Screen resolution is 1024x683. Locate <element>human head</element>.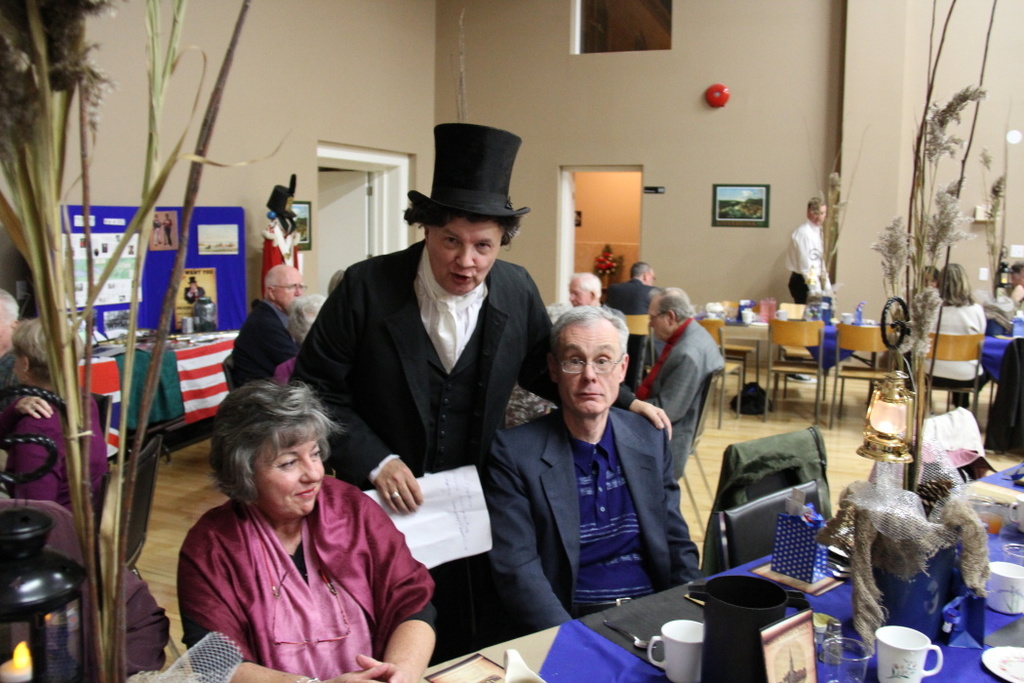
<box>568,272,601,306</box>.
